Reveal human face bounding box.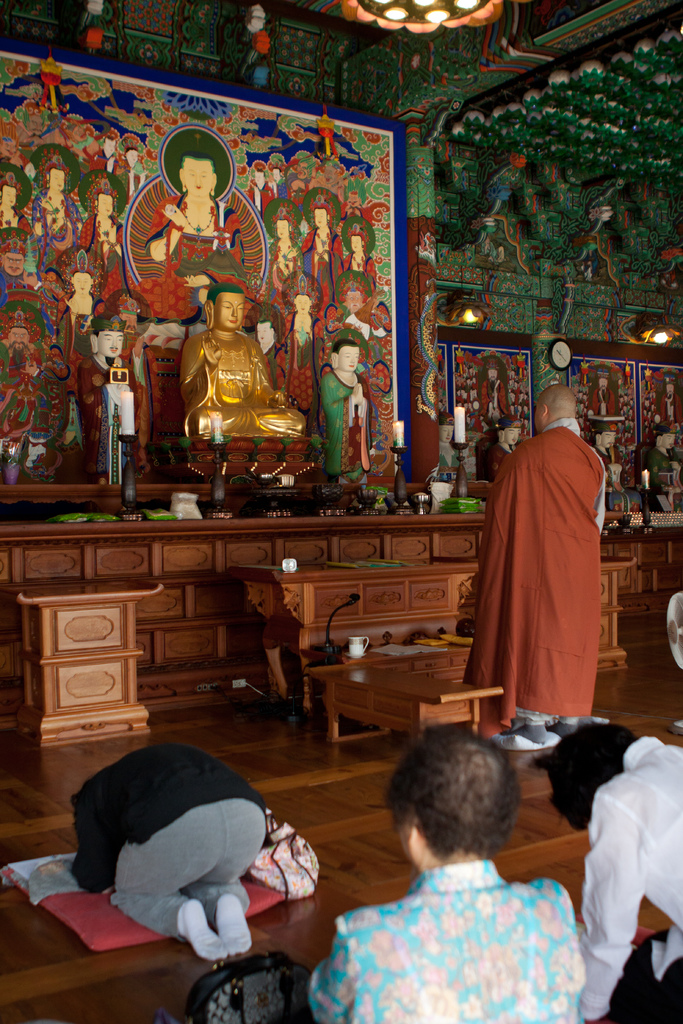
Revealed: bbox(335, 344, 358, 374).
